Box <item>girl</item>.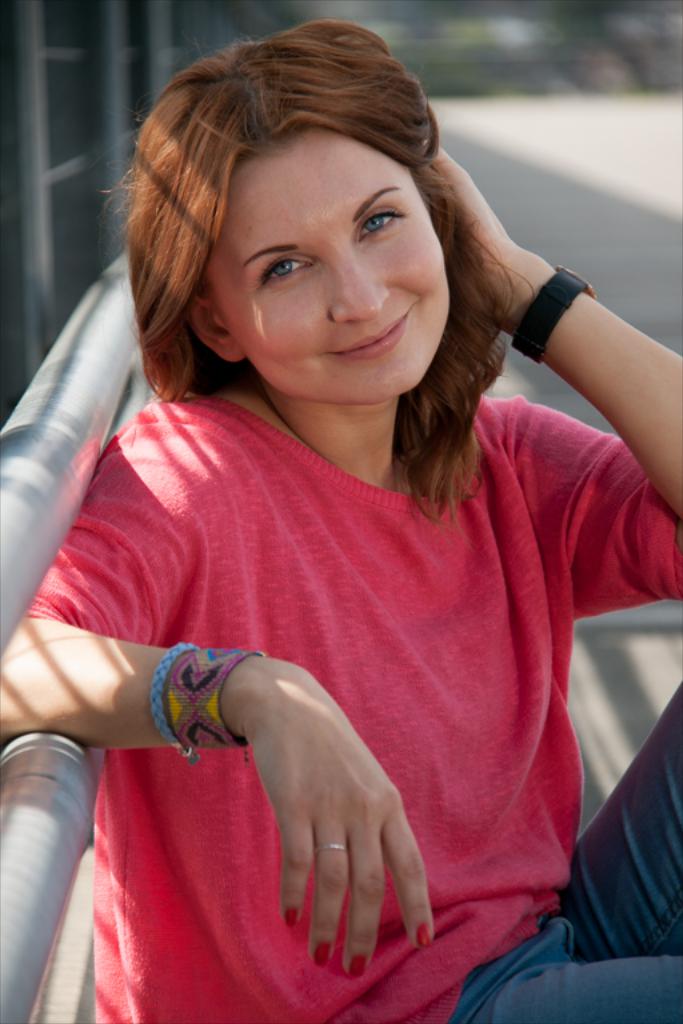
x1=0, y1=21, x2=682, y2=1023.
